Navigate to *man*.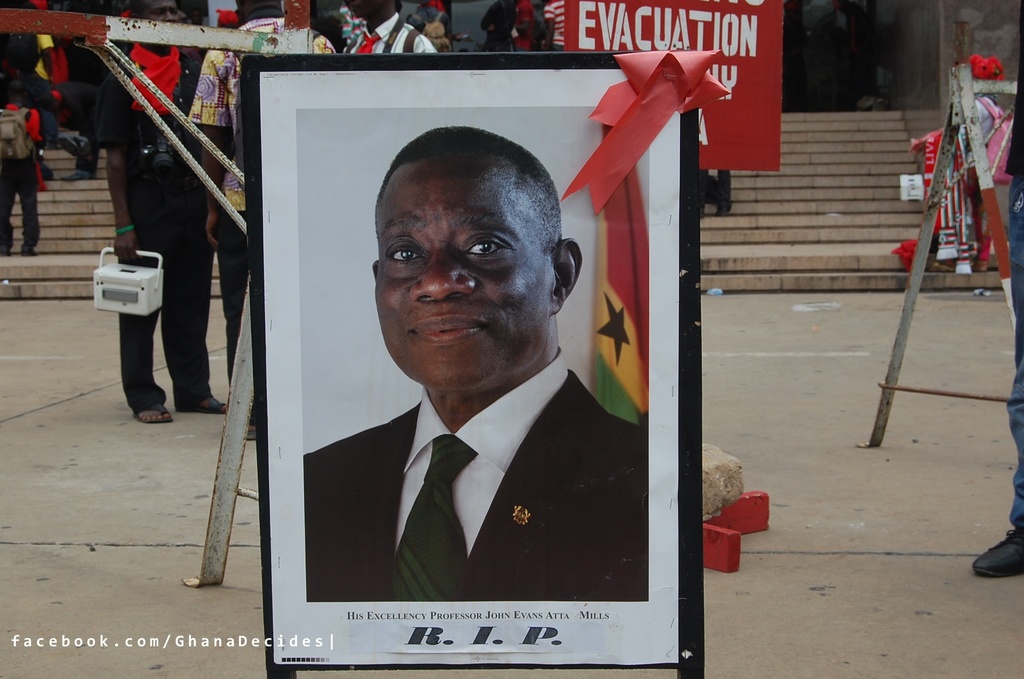
Navigation target: left=179, top=0, right=337, bottom=441.
